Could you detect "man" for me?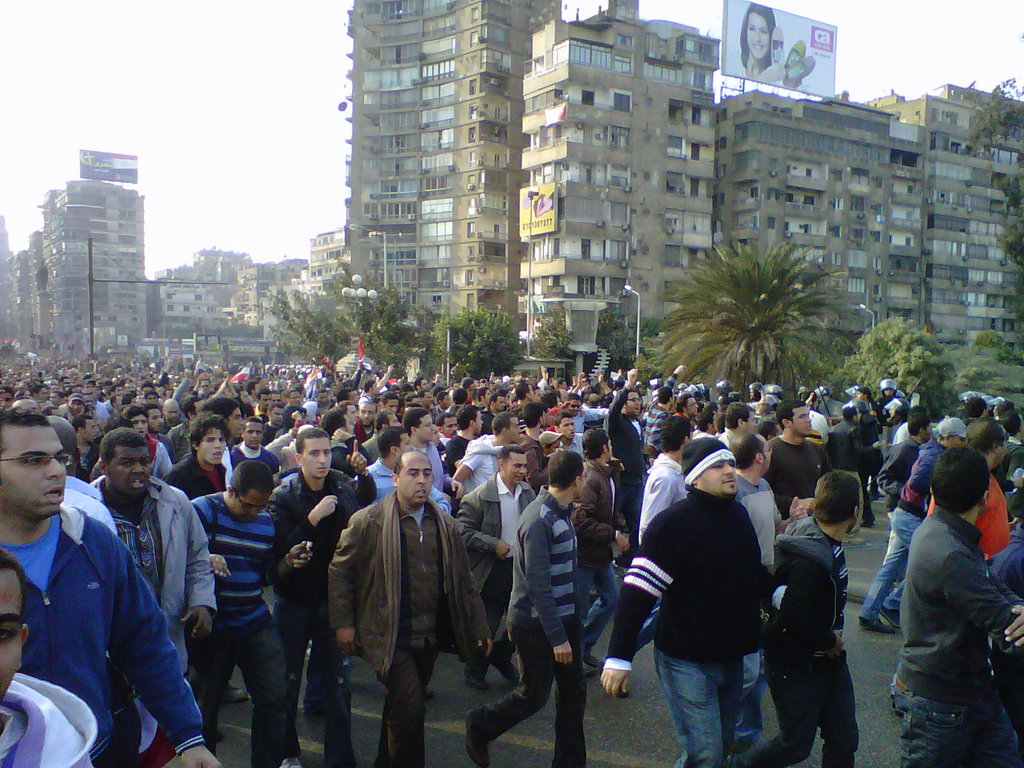
Detection result: bbox=(156, 408, 228, 504).
